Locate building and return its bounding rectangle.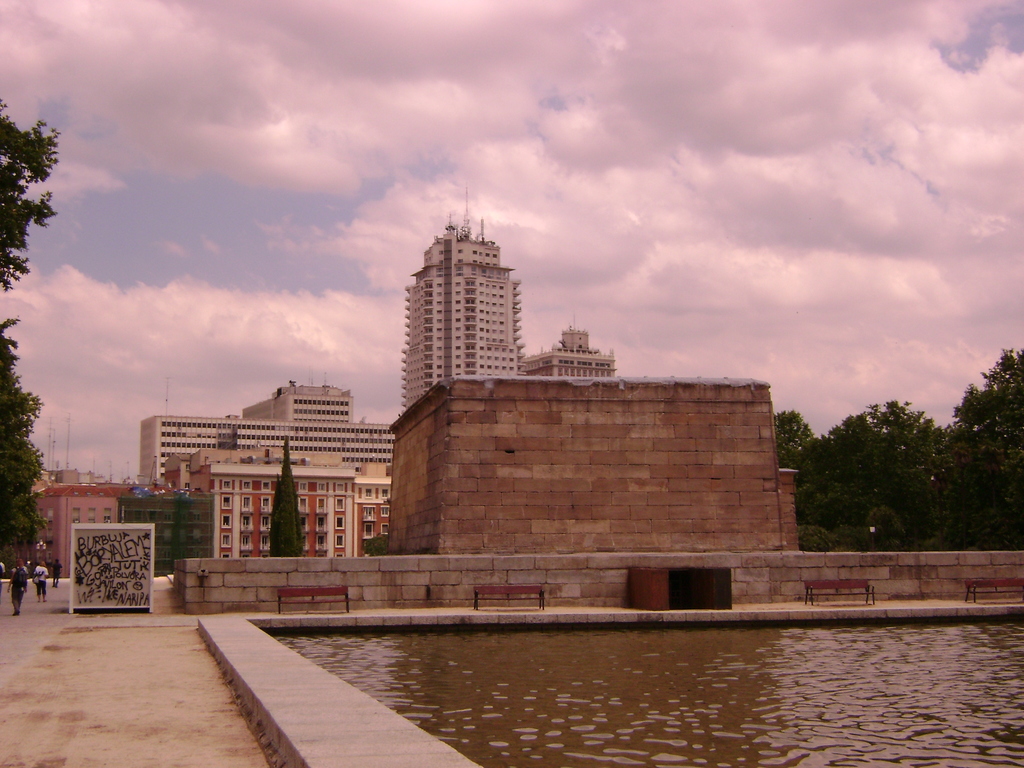
region(394, 208, 515, 410).
